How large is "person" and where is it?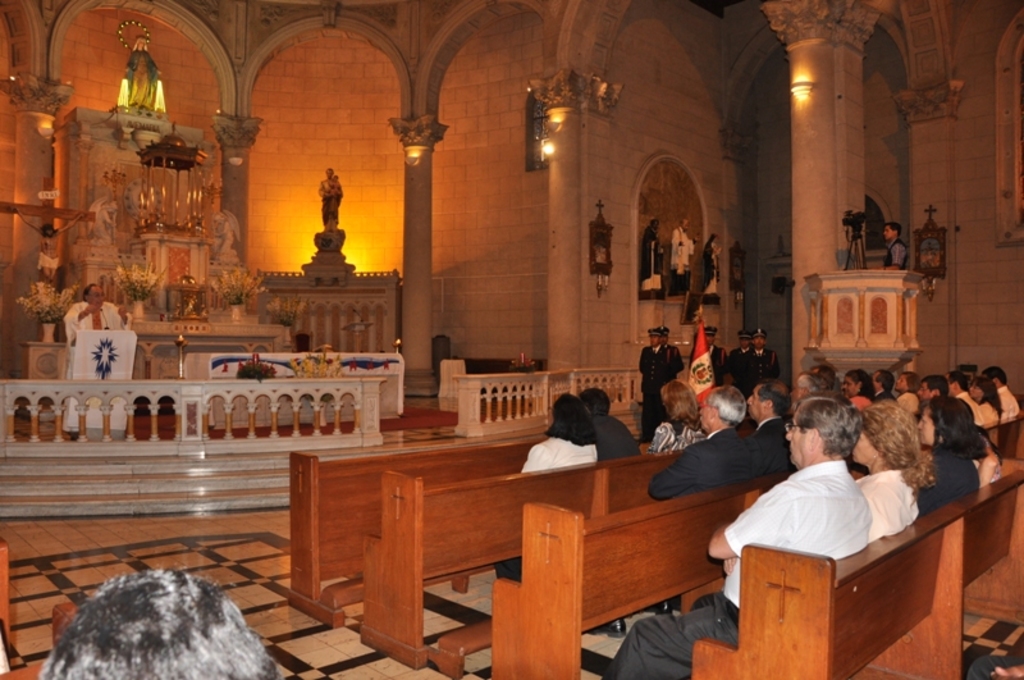
Bounding box: box(865, 362, 901, 410).
